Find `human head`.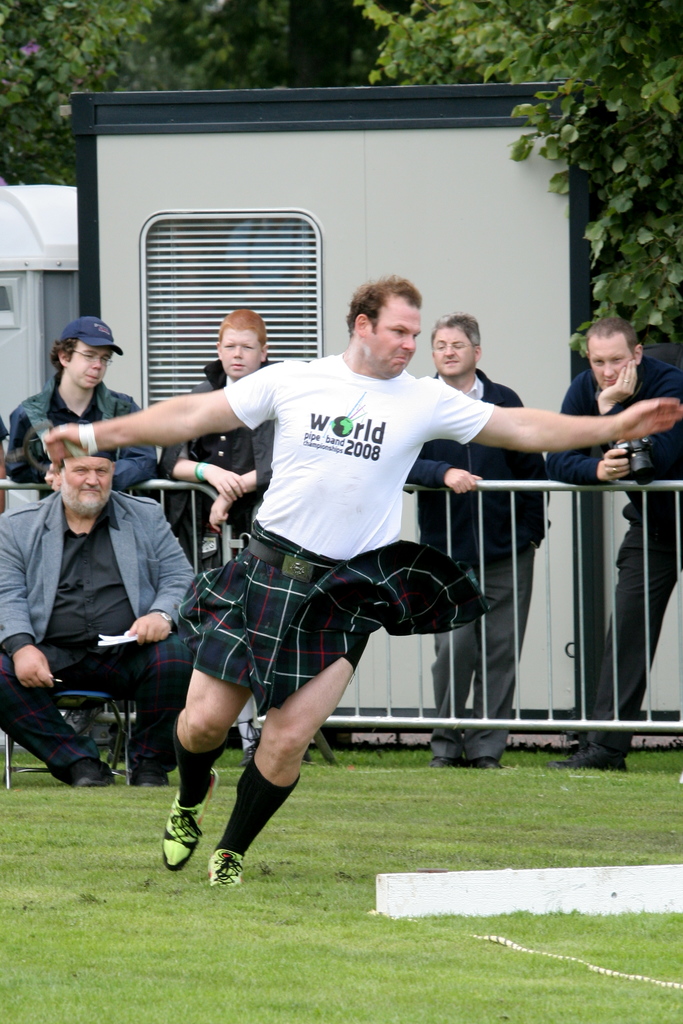
<box>51,445,113,511</box>.
